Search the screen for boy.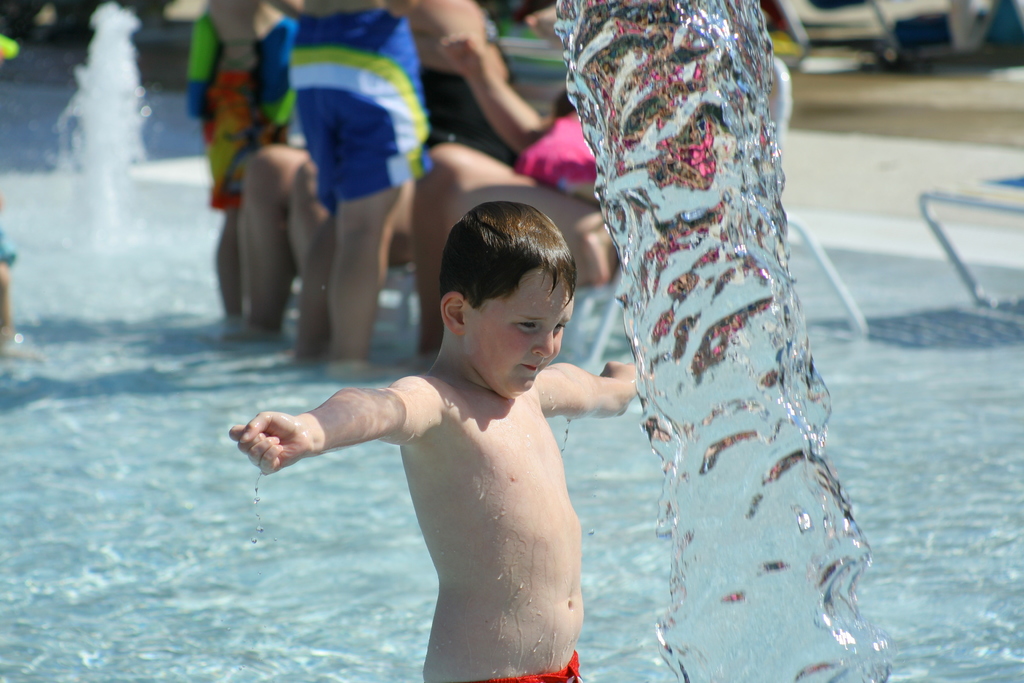
Found at (left=226, top=197, right=650, bottom=682).
